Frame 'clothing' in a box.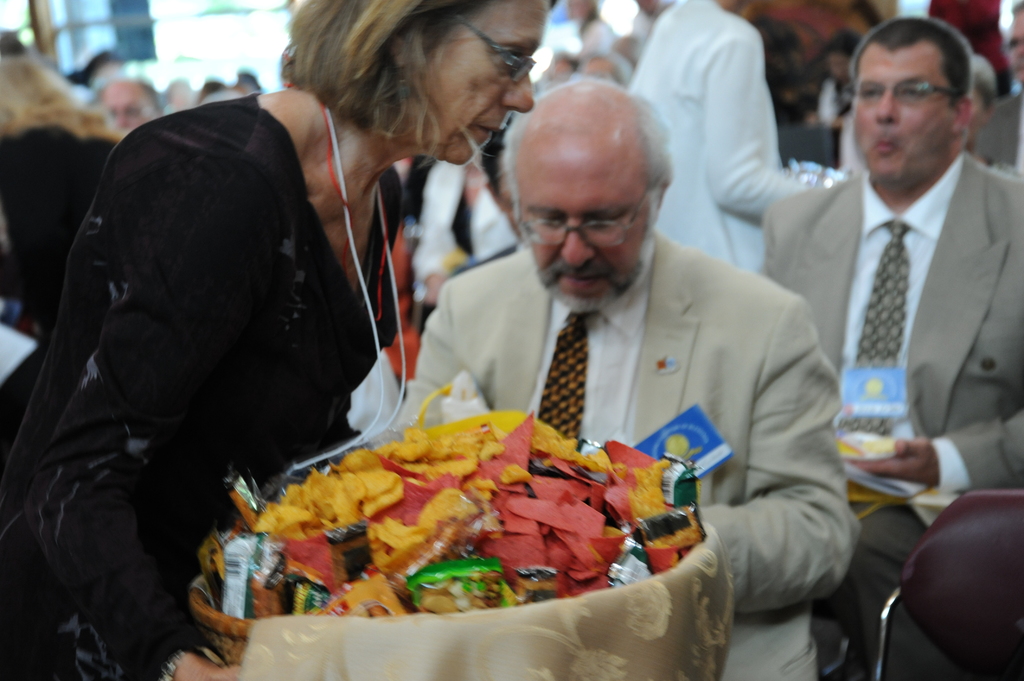
BBox(964, 90, 1023, 169).
